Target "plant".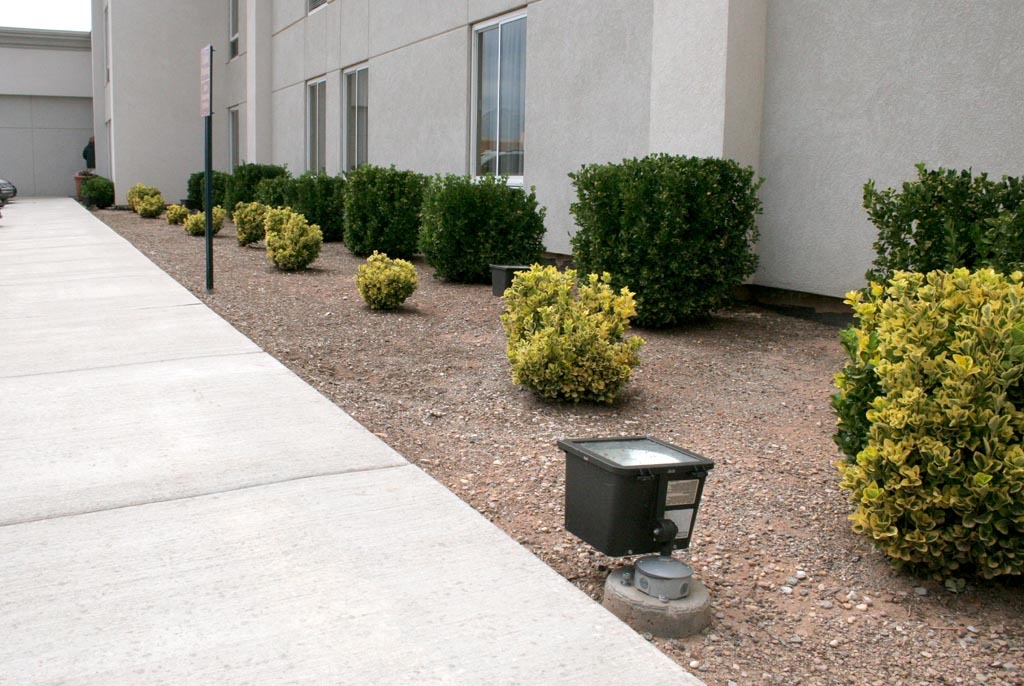
Target region: select_region(181, 202, 228, 238).
